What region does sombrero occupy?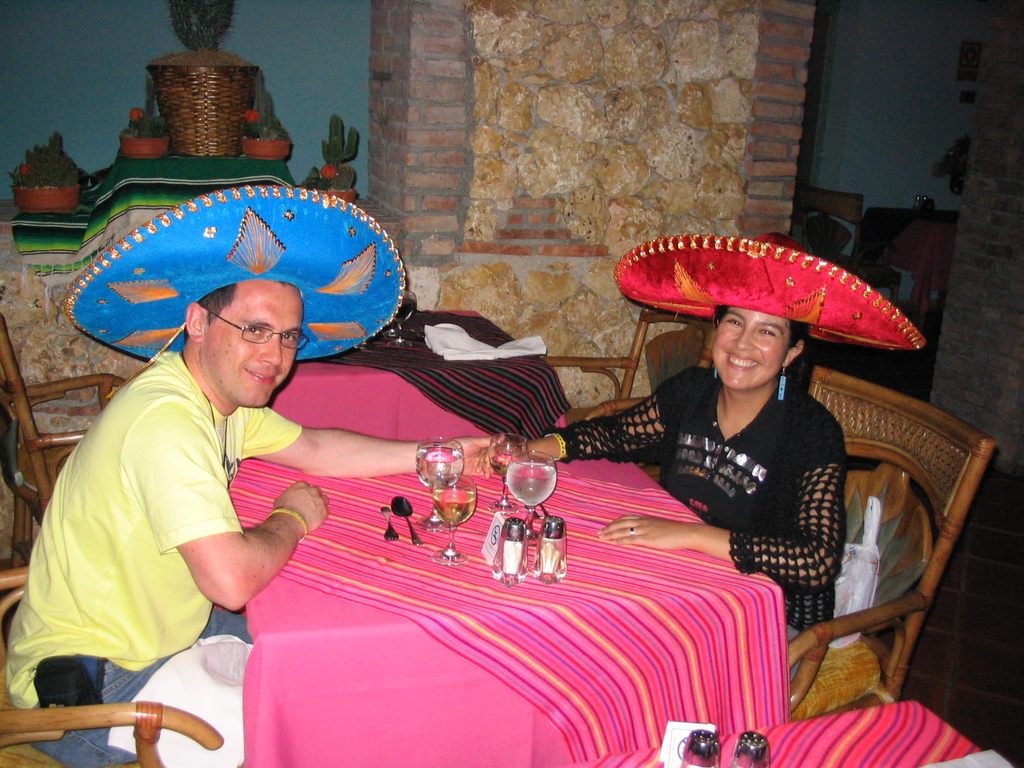
bbox=[613, 225, 929, 356].
